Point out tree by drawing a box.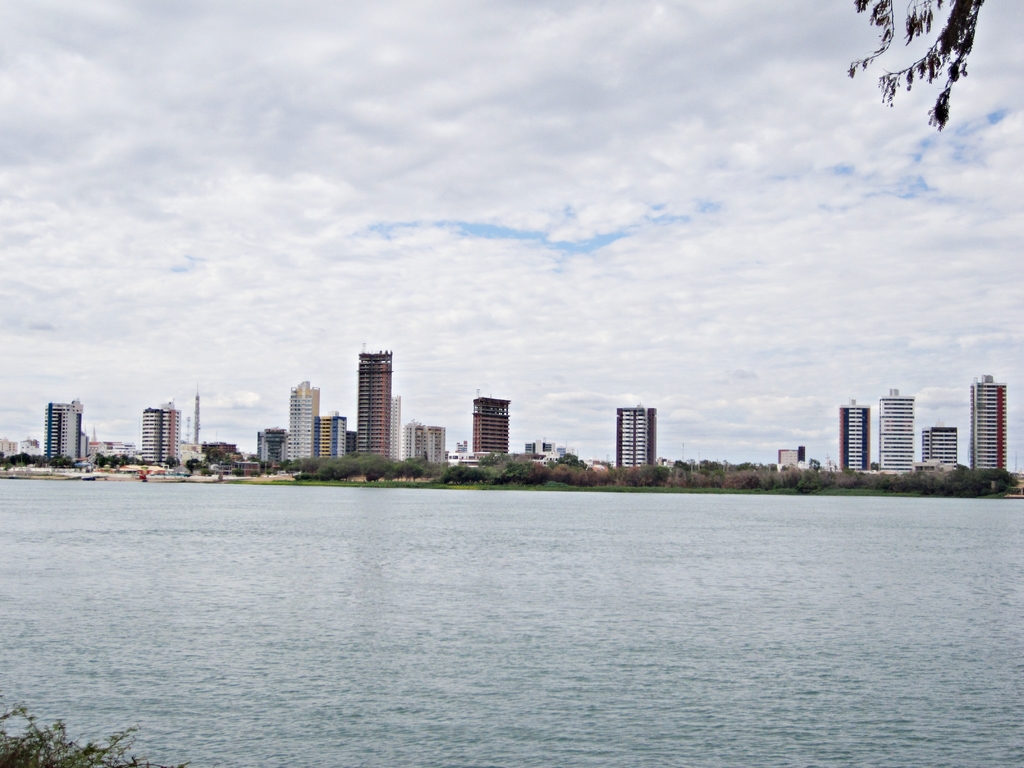
<region>386, 456, 407, 486</region>.
